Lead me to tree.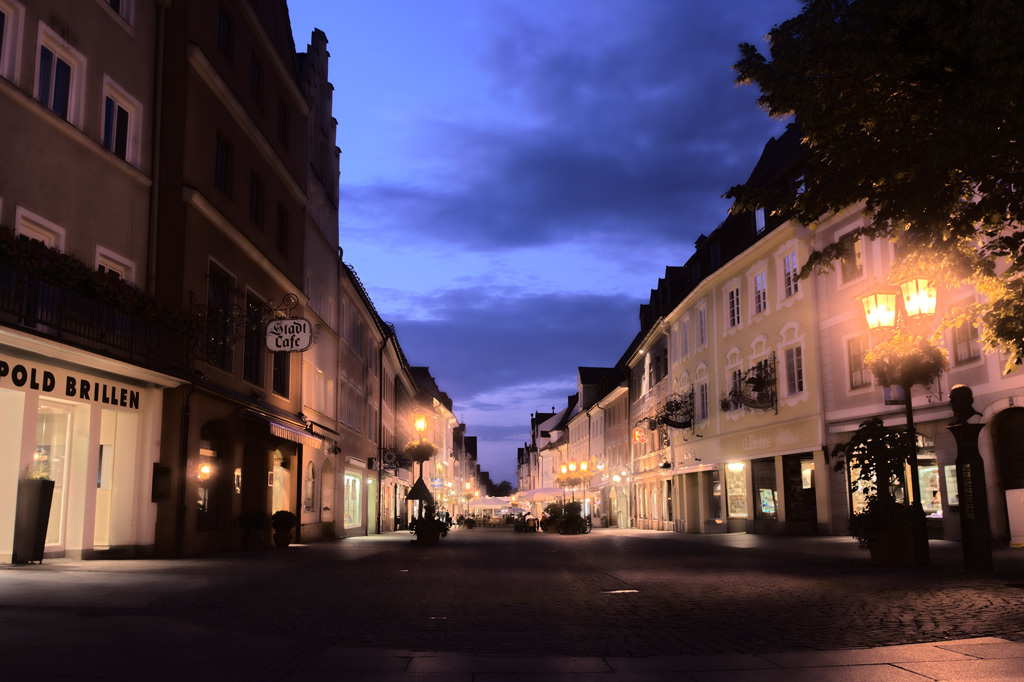
Lead to box=[731, 0, 1023, 365].
